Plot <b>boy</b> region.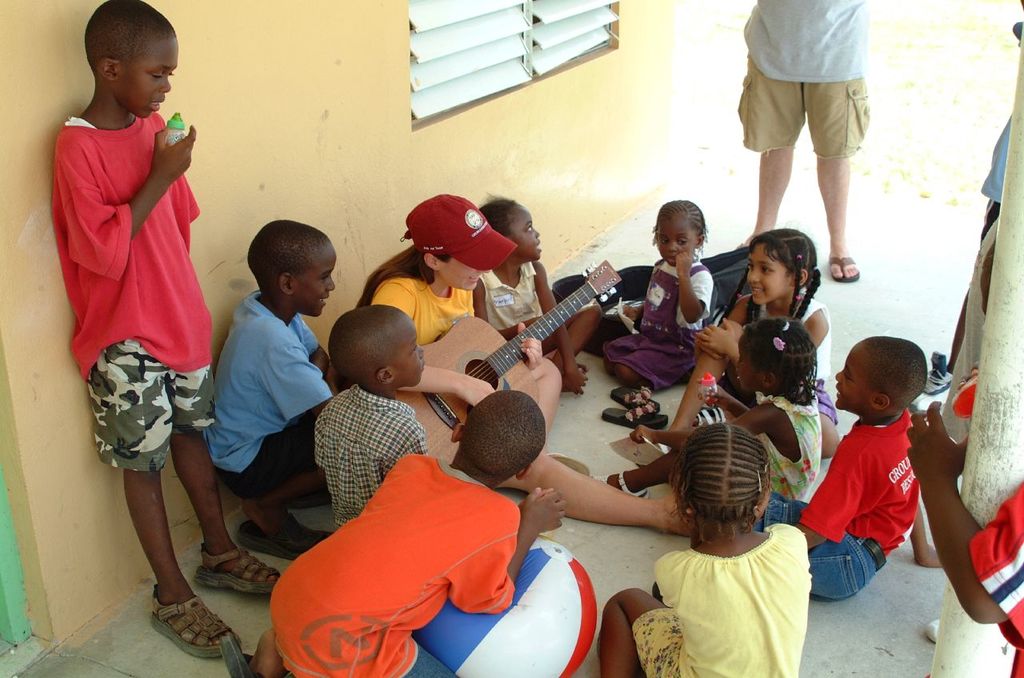
Plotted at Rect(218, 390, 567, 677).
